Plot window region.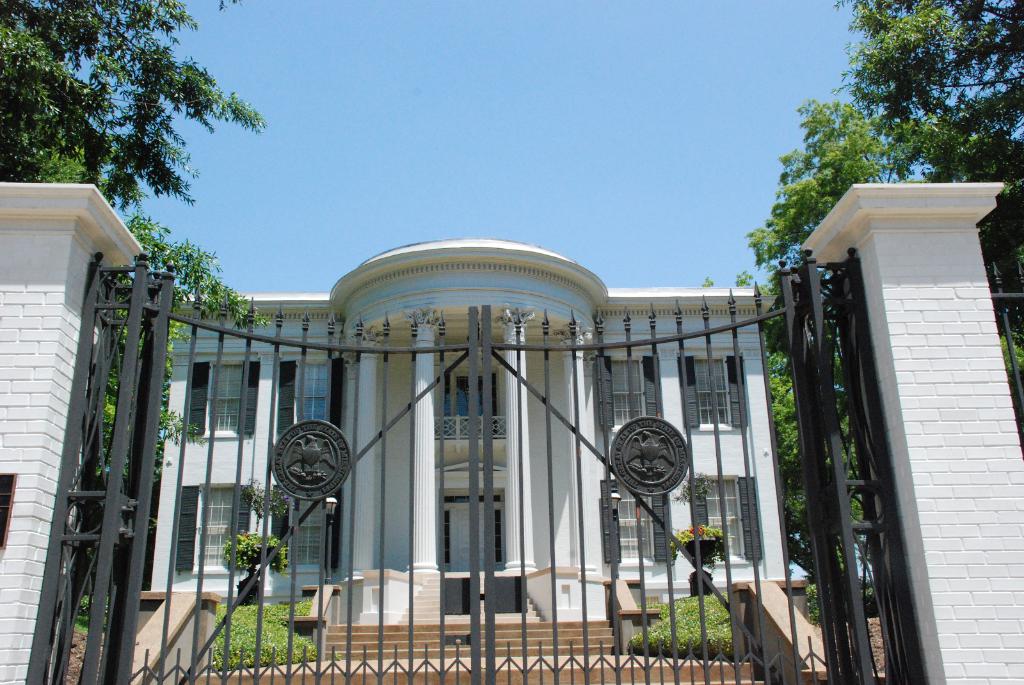
Plotted at {"left": 696, "top": 358, "right": 732, "bottom": 429}.
